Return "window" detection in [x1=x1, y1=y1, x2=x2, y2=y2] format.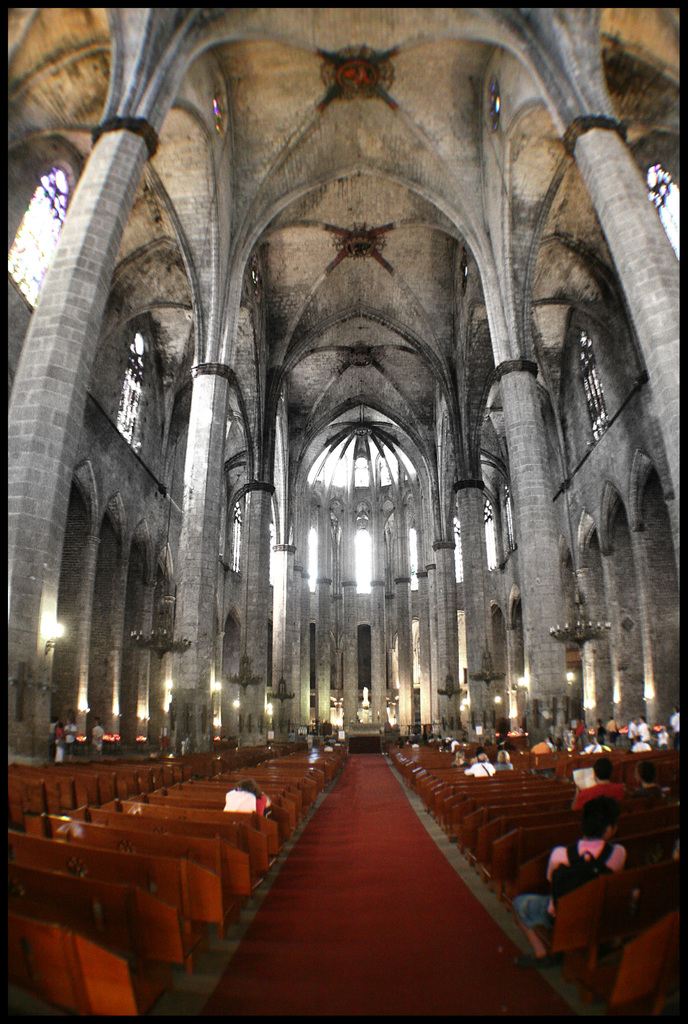
[x1=643, y1=163, x2=687, y2=255].
